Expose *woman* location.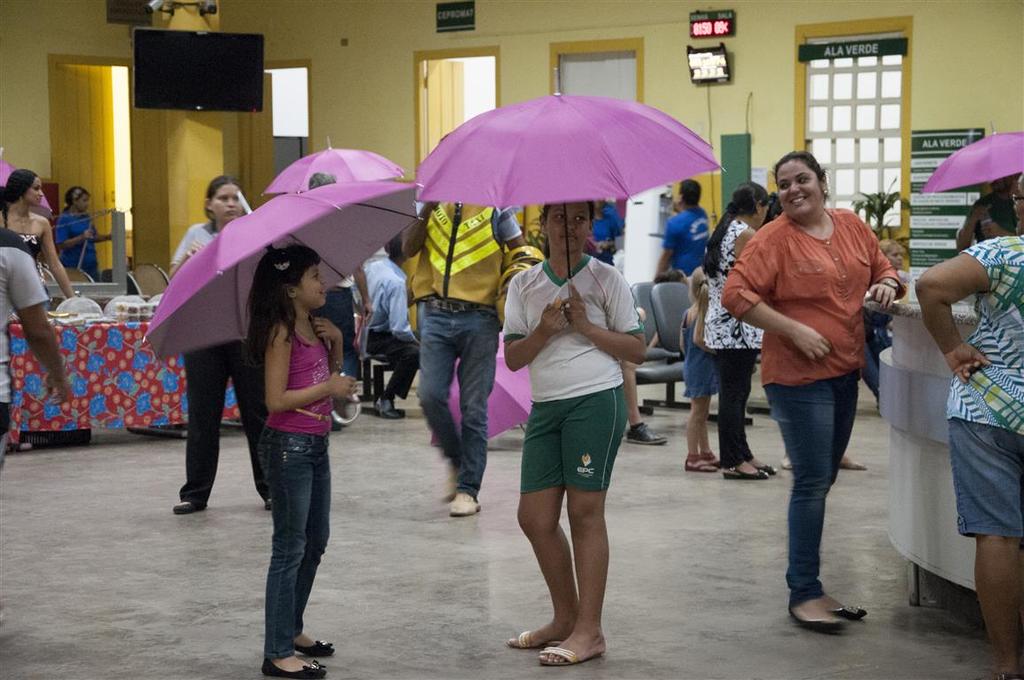
Exposed at <region>697, 179, 769, 485</region>.
